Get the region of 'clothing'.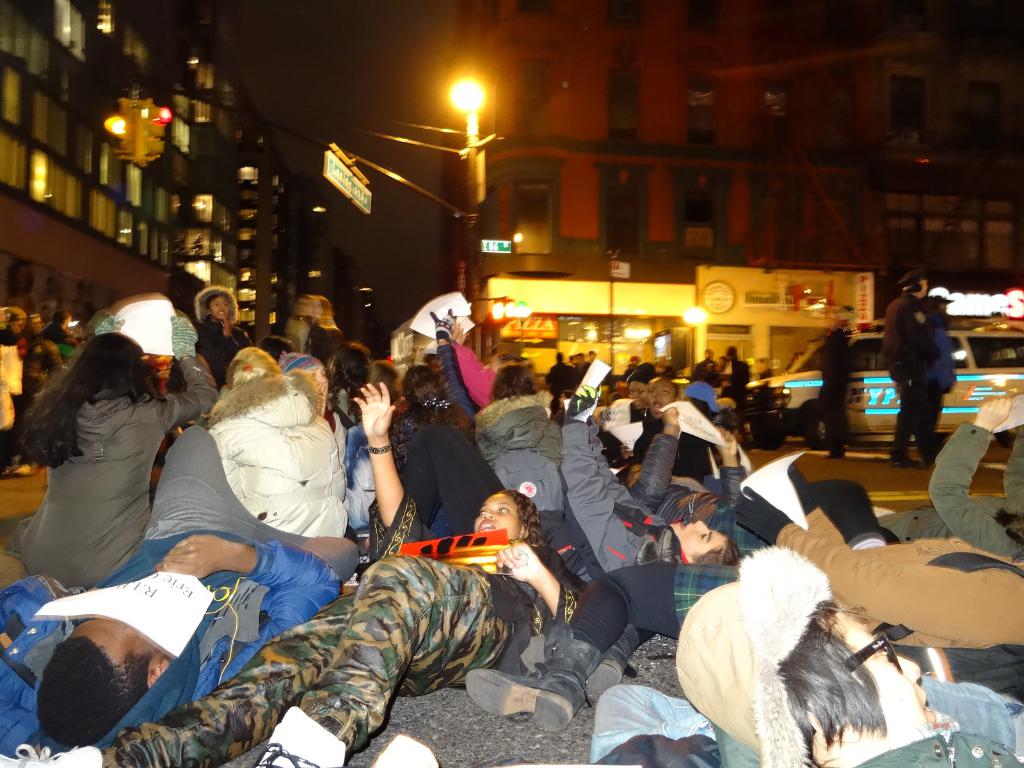
select_region(928, 313, 961, 449).
